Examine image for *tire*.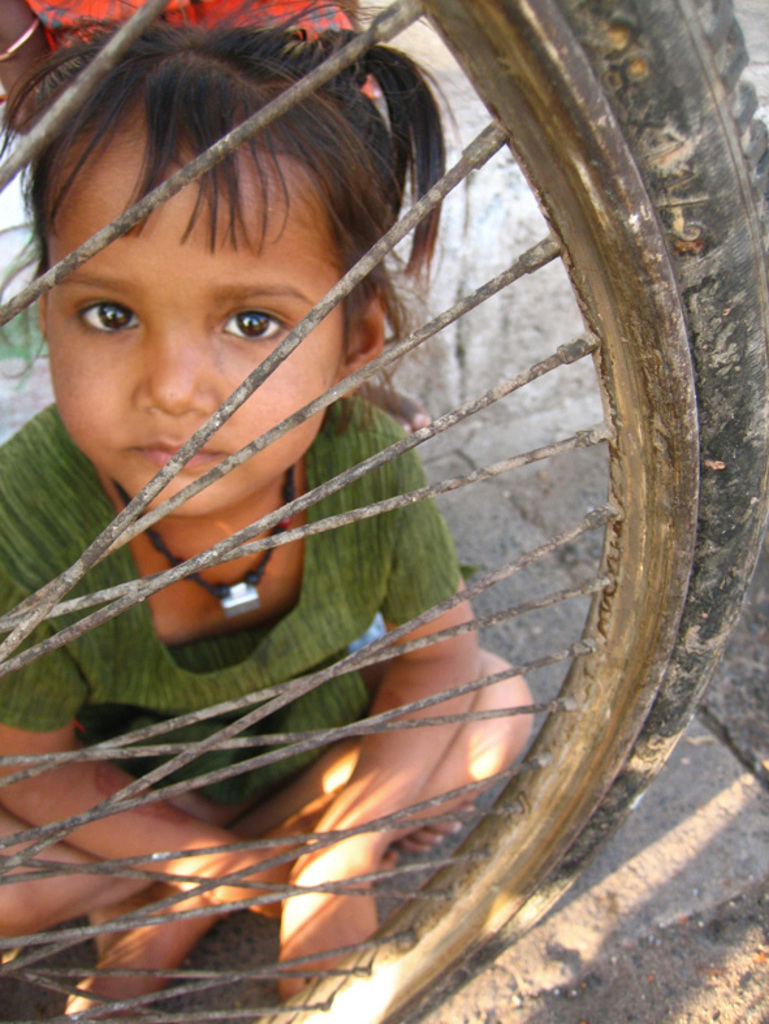
Examination result: (left=23, top=0, right=713, bottom=1007).
